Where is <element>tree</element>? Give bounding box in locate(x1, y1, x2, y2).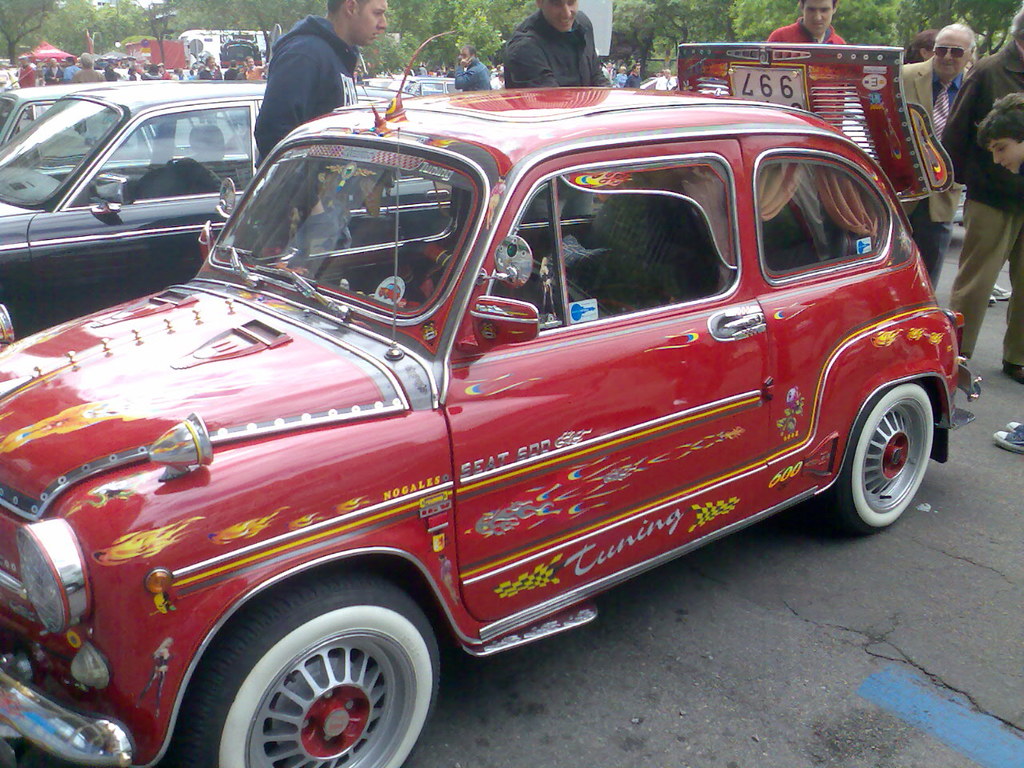
locate(169, 0, 334, 66).
